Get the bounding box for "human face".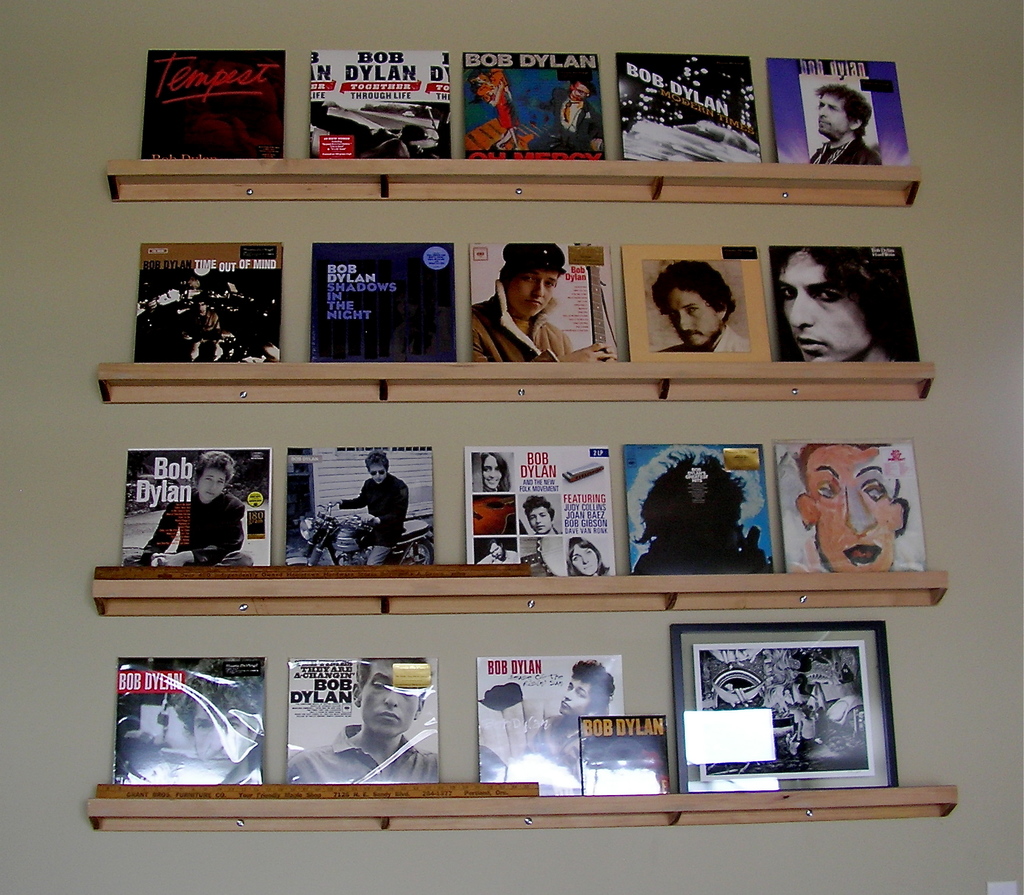
Rect(195, 465, 226, 499).
